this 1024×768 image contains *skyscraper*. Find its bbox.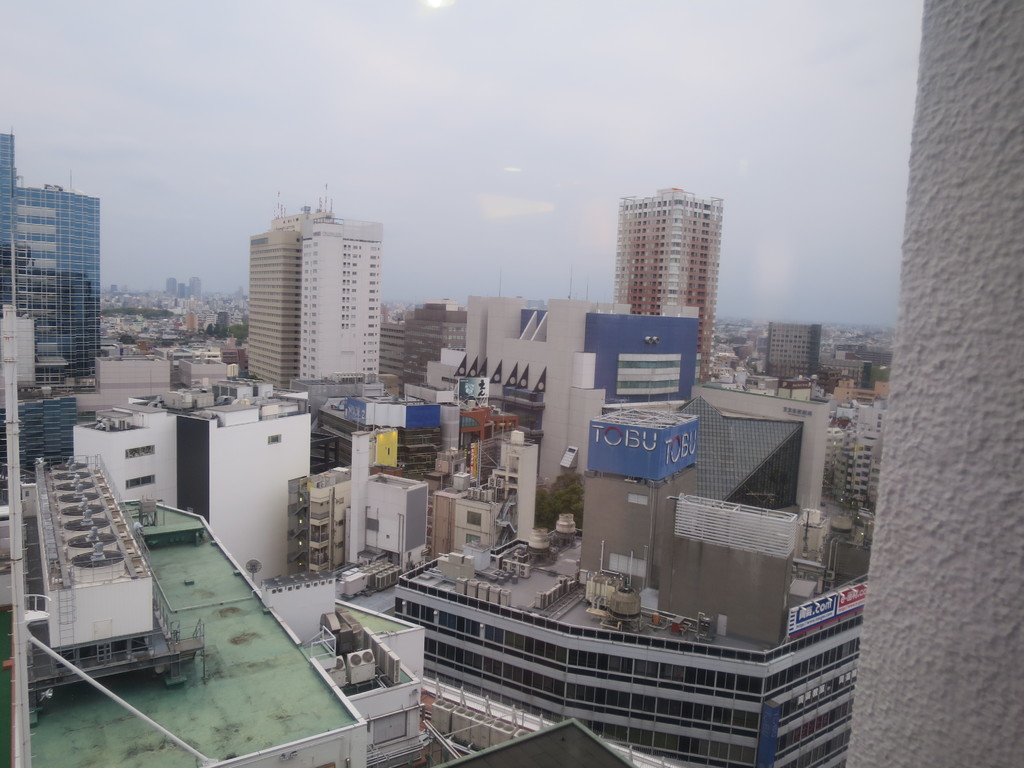
(left=6, top=174, right=113, bottom=404).
